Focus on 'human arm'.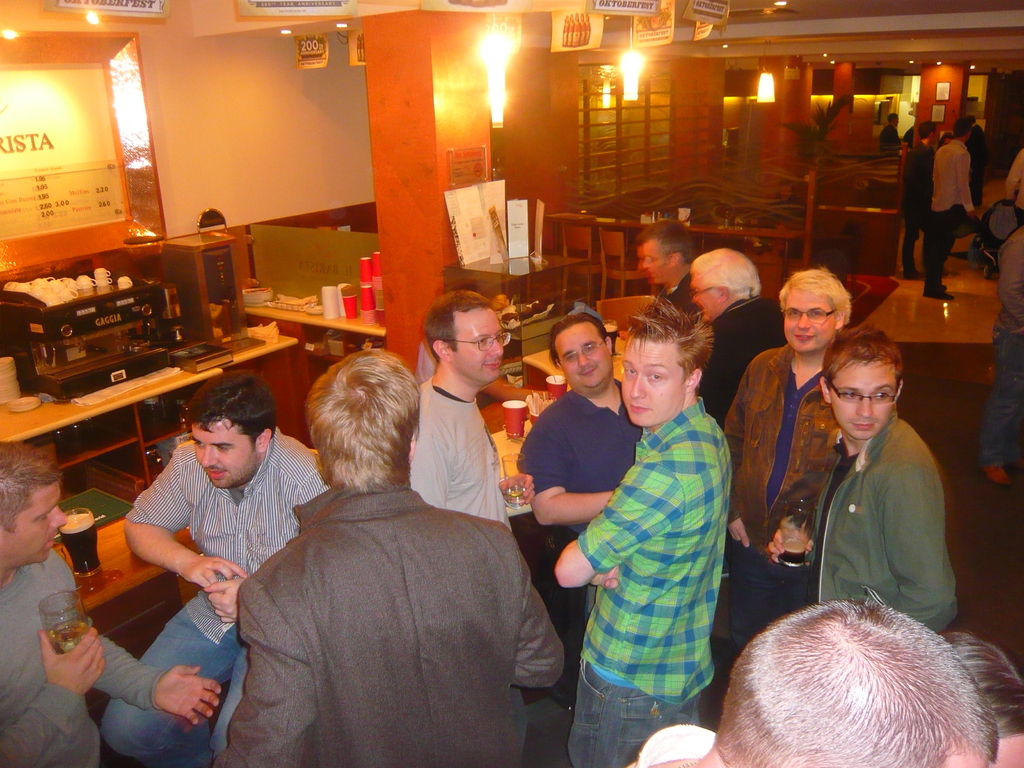
Focused at 1001,148,1022,200.
